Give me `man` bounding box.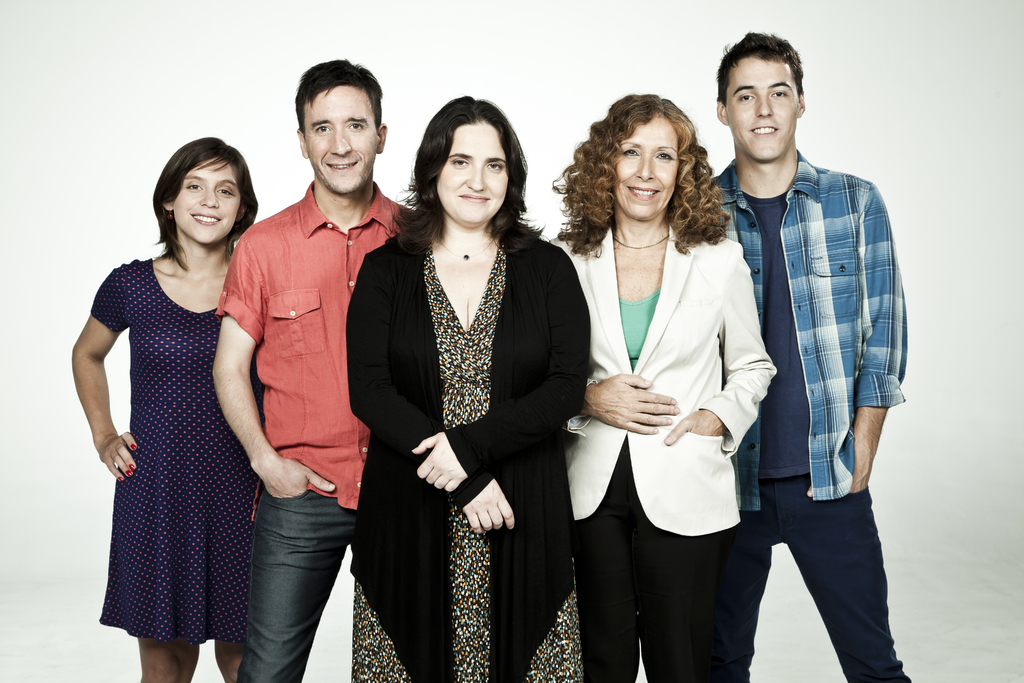
bbox=(695, 27, 915, 682).
